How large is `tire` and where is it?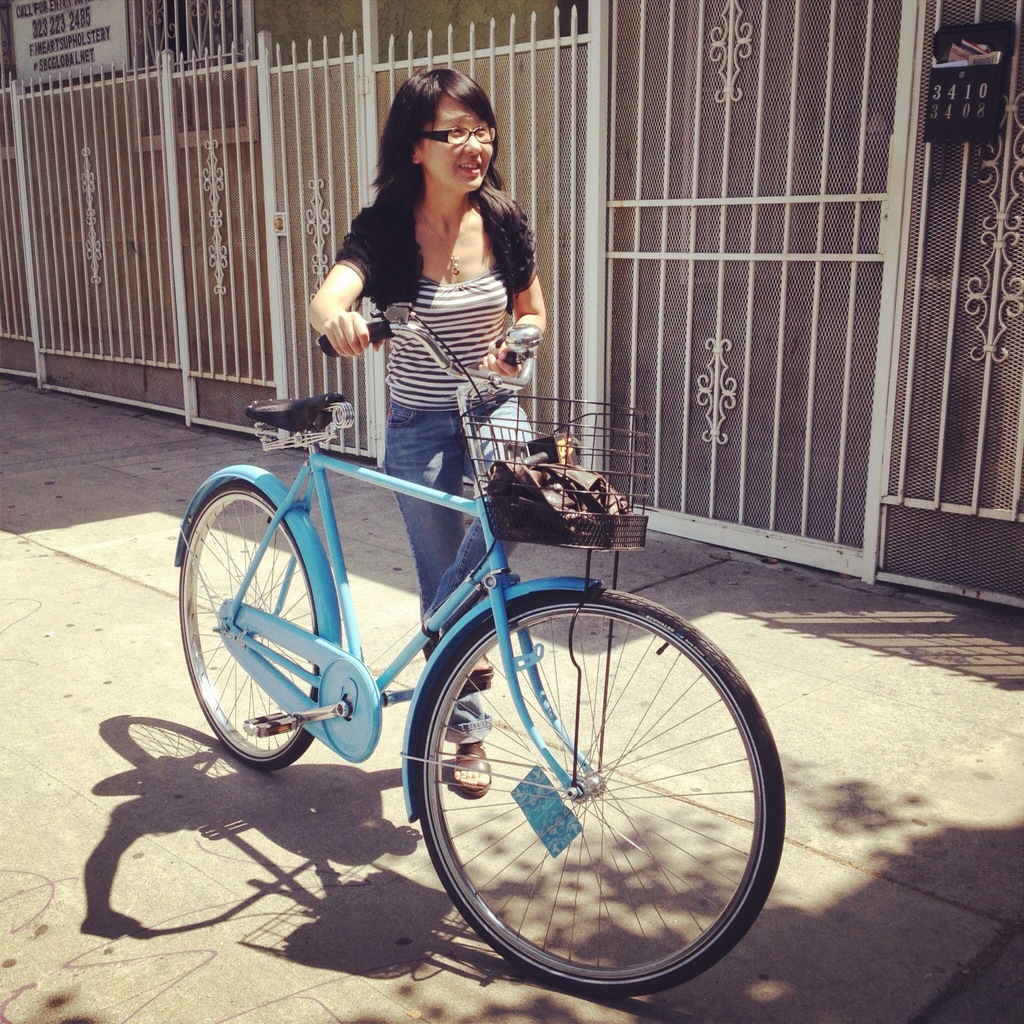
Bounding box: [left=403, top=575, right=789, bottom=1000].
